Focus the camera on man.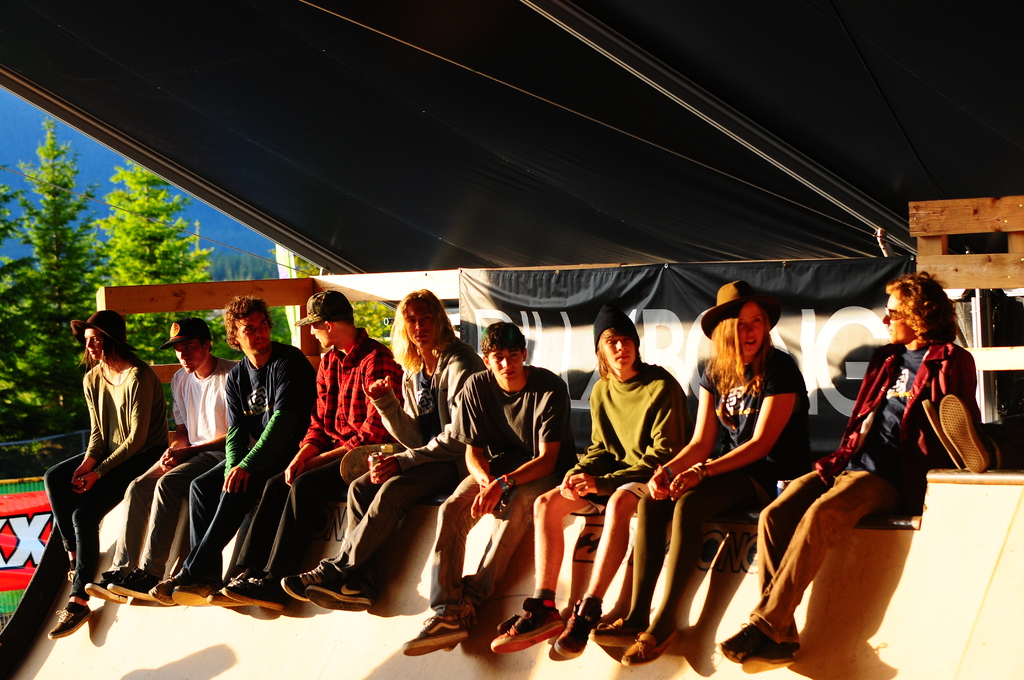
Focus region: (x1=220, y1=289, x2=396, y2=614).
